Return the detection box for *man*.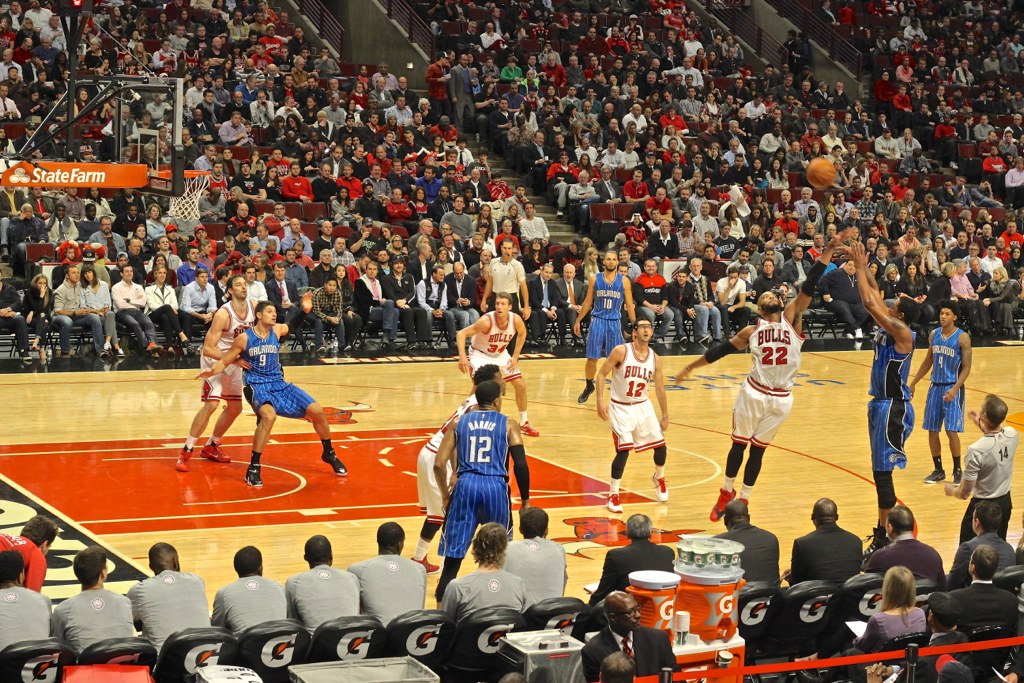
(937, 222, 956, 243).
